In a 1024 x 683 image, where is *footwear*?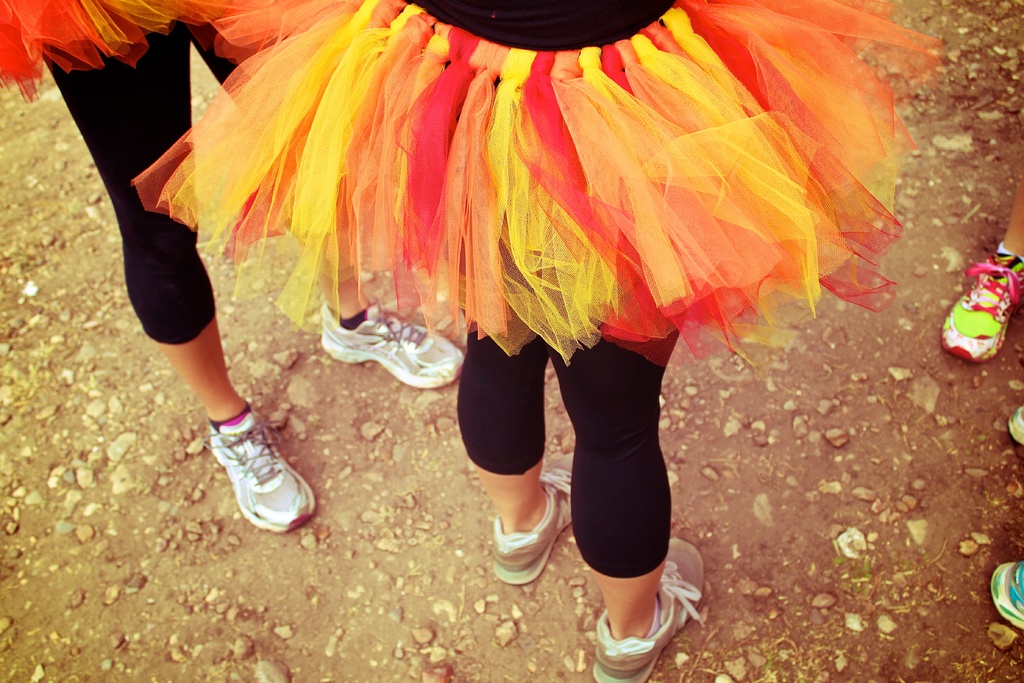
[995, 561, 1023, 632].
